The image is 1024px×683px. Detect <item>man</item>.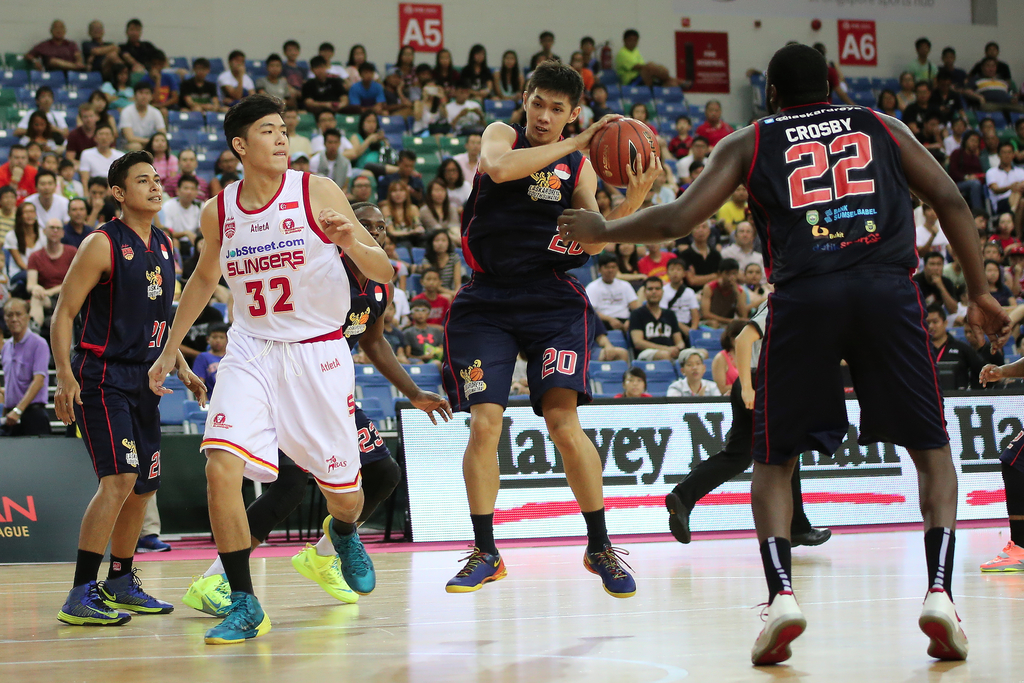
Detection: [x1=447, y1=64, x2=671, y2=589].
